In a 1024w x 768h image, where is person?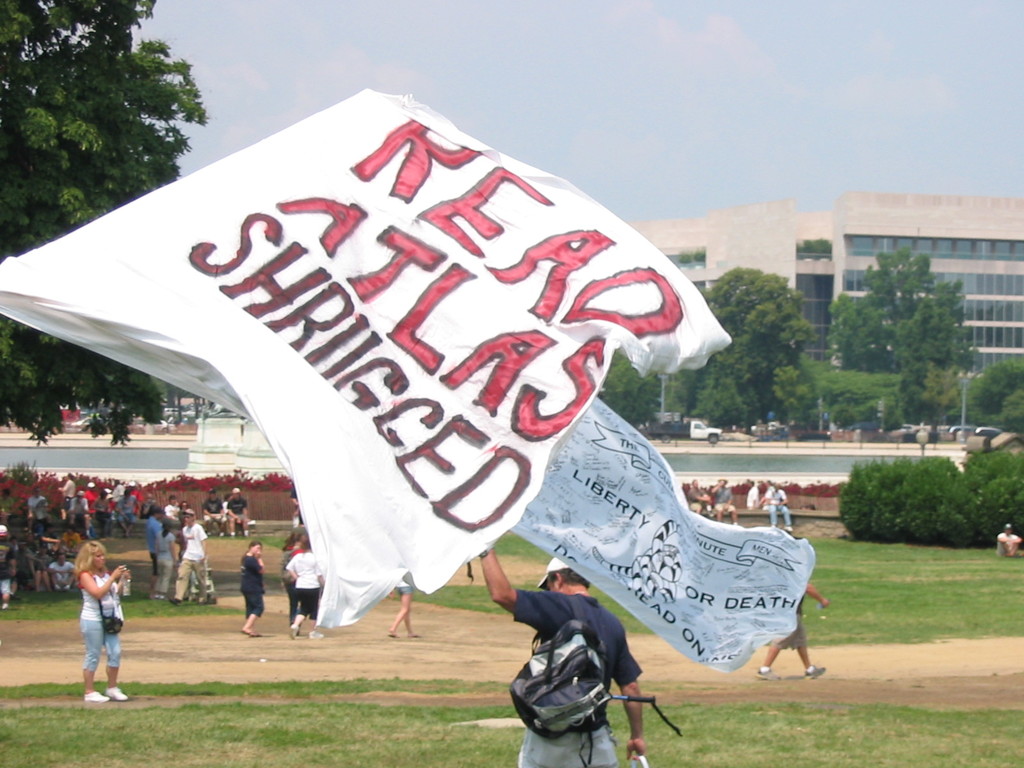
<box>684,478,716,522</box>.
